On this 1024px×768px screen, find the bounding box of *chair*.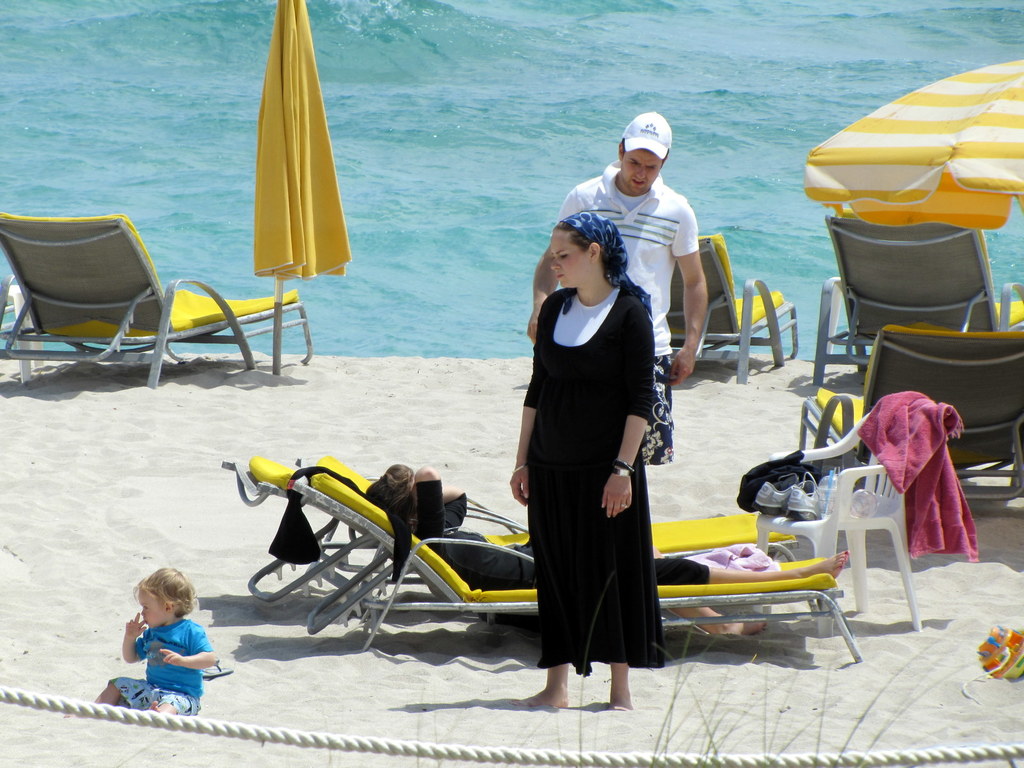
Bounding box: {"x1": 0, "y1": 201, "x2": 332, "y2": 403}.
